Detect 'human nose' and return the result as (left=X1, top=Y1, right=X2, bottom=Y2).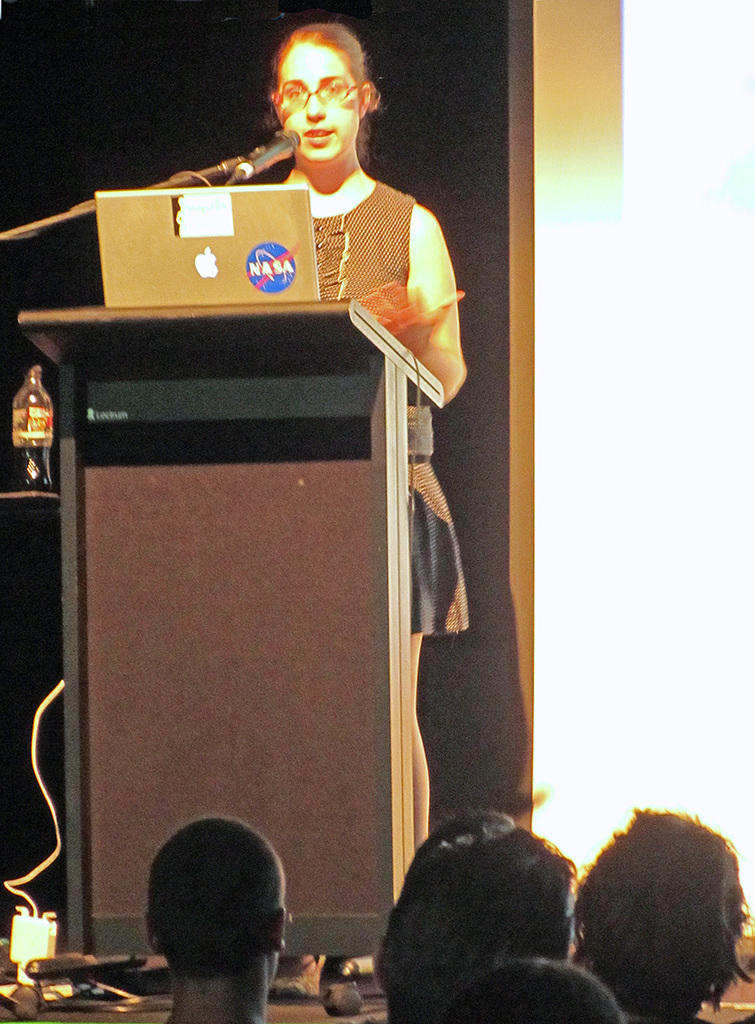
(left=302, top=88, right=325, bottom=124).
